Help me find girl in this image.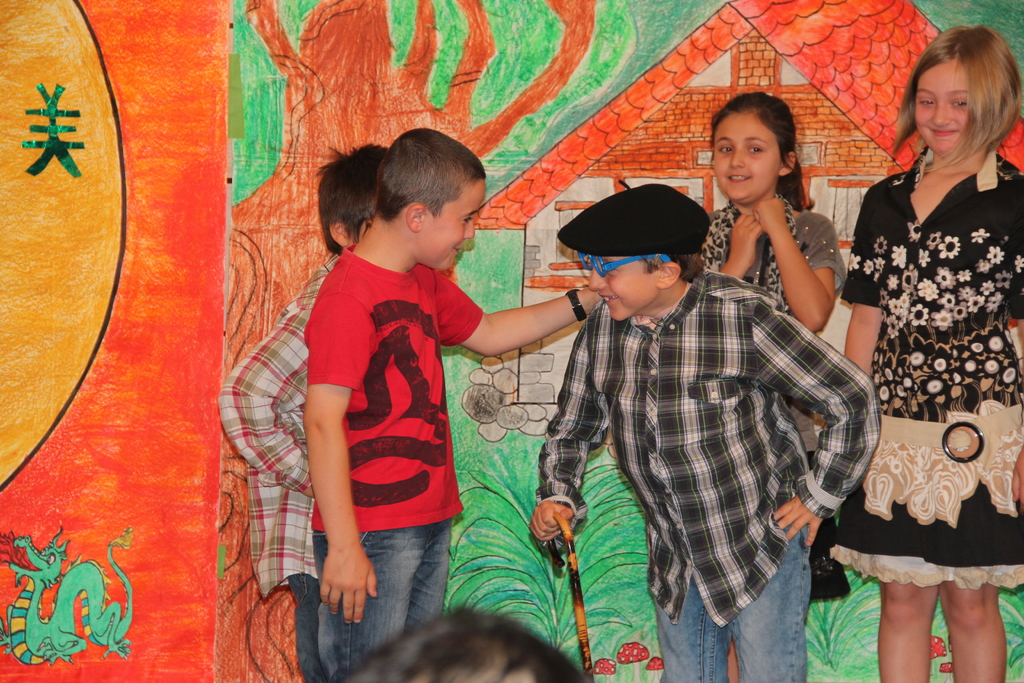
Found it: <bbox>703, 89, 848, 682</bbox>.
